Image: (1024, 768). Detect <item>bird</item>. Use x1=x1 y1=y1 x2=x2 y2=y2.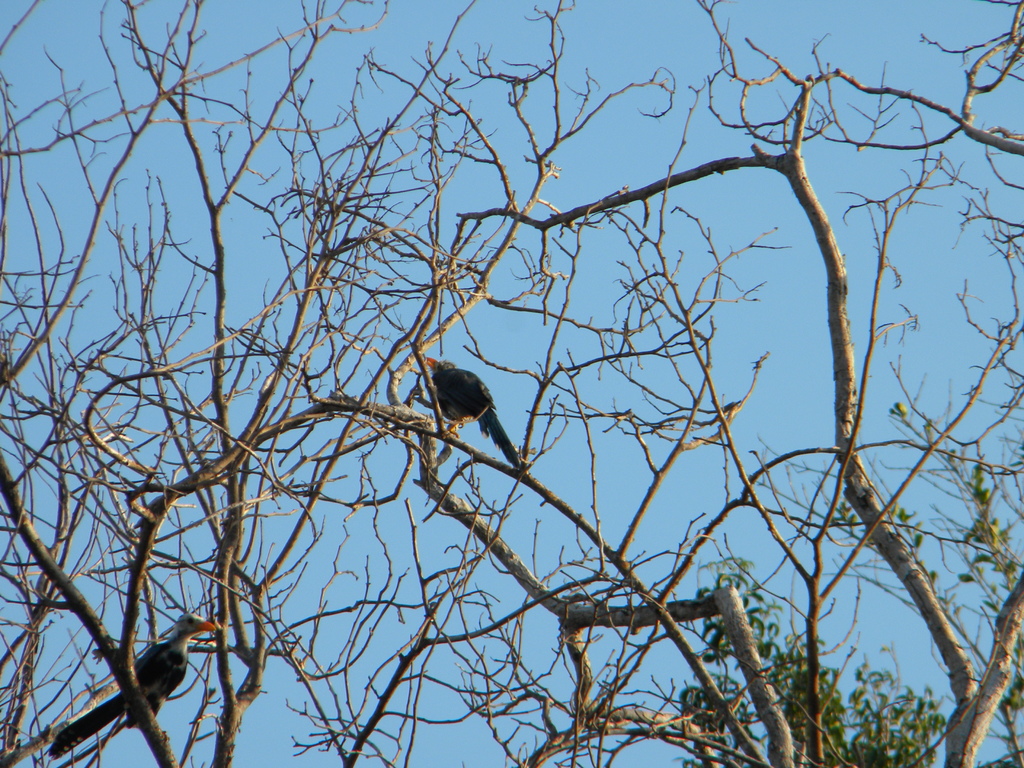
x1=415 y1=358 x2=534 y2=487.
